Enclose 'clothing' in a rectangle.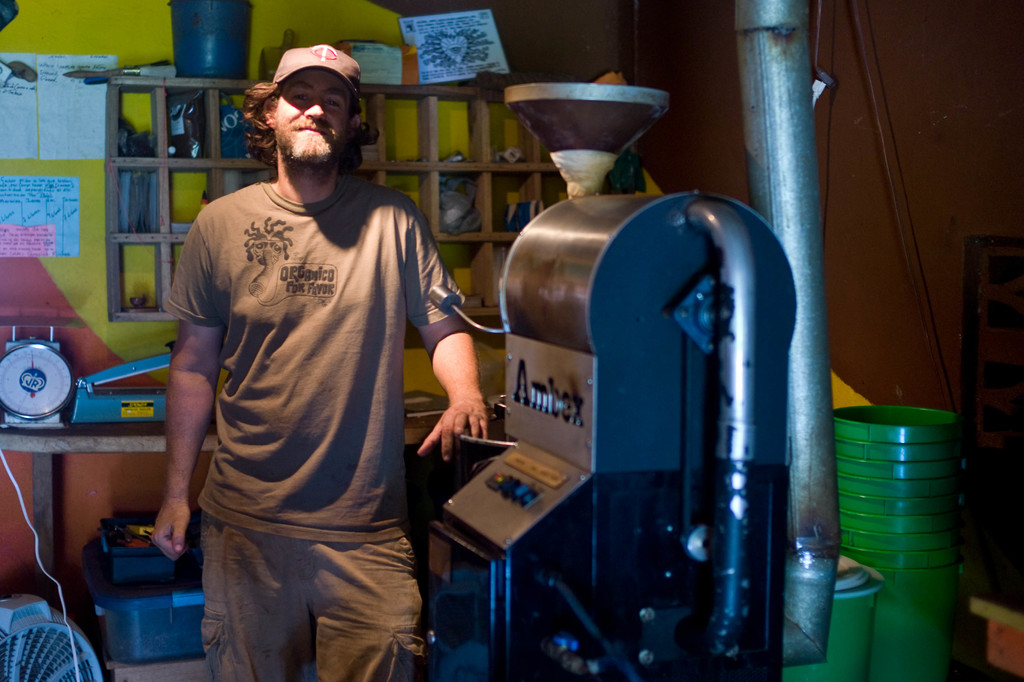
(left=155, top=86, right=431, bottom=660).
